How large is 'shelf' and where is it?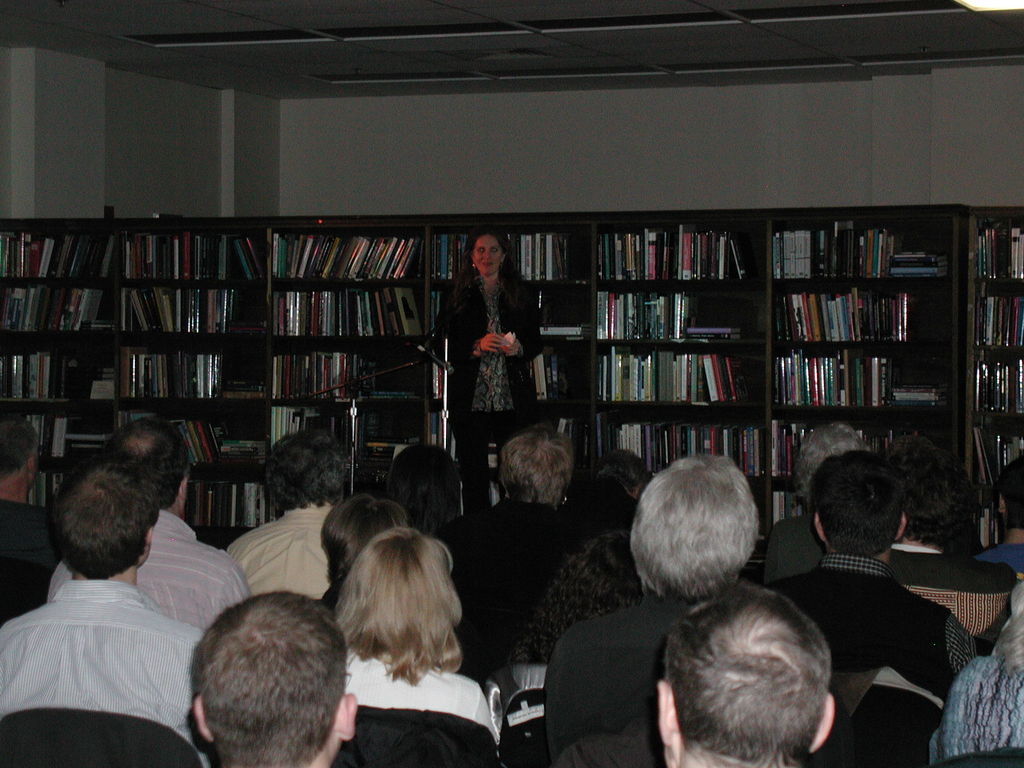
Bounding box: 534/337/580/411.
